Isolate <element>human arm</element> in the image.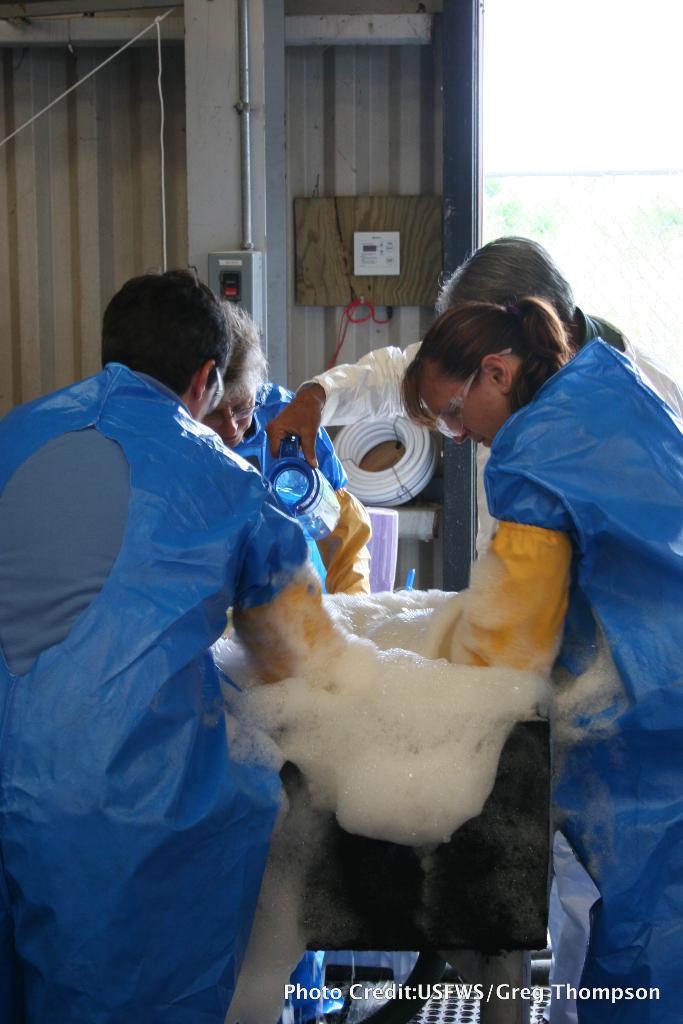
Isolated region: left=425, top=433, right=582, bottom=679.
